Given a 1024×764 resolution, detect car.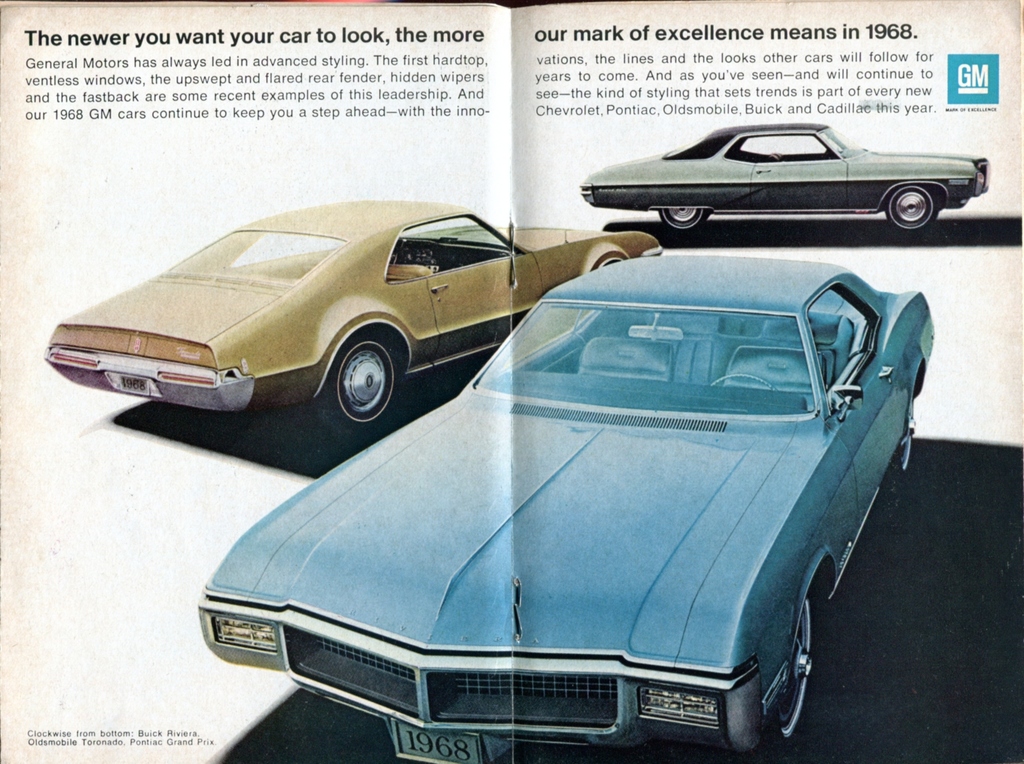
(581, 118, 993, 243).
